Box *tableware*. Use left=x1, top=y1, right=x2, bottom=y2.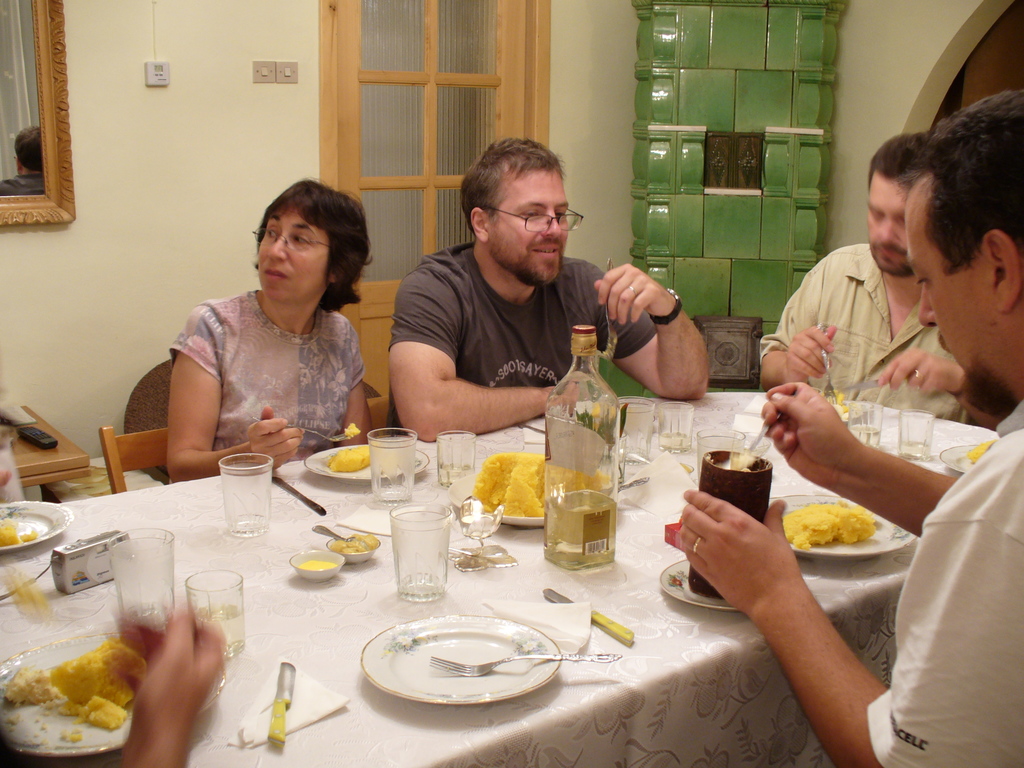
left=271, top=474, right=327, bottom=514.
